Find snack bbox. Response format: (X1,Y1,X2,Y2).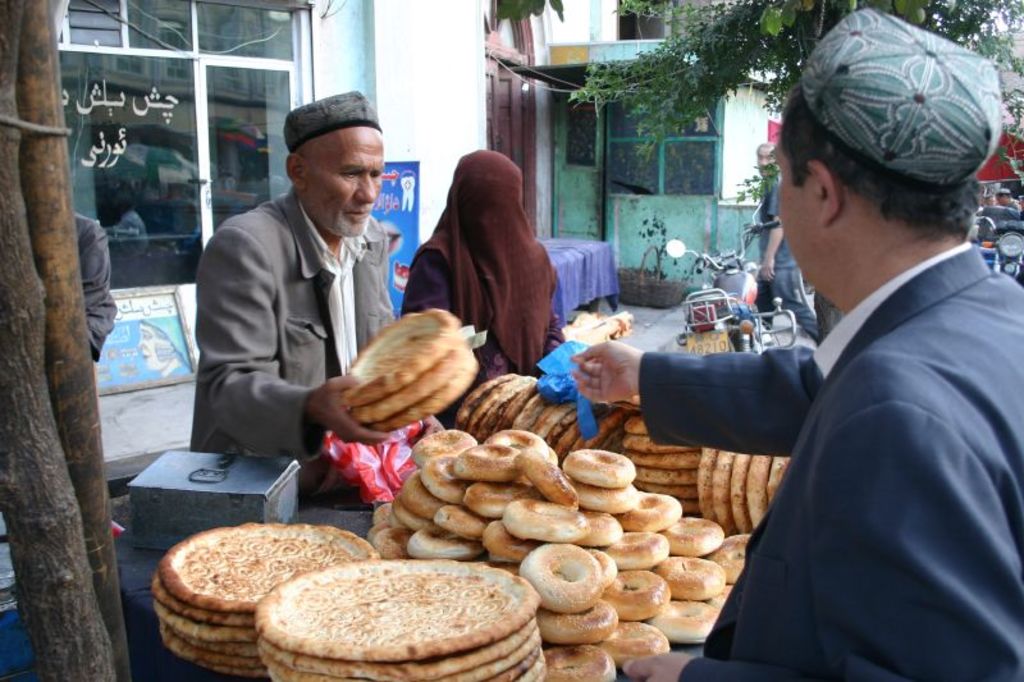
(484,425,549,457).
